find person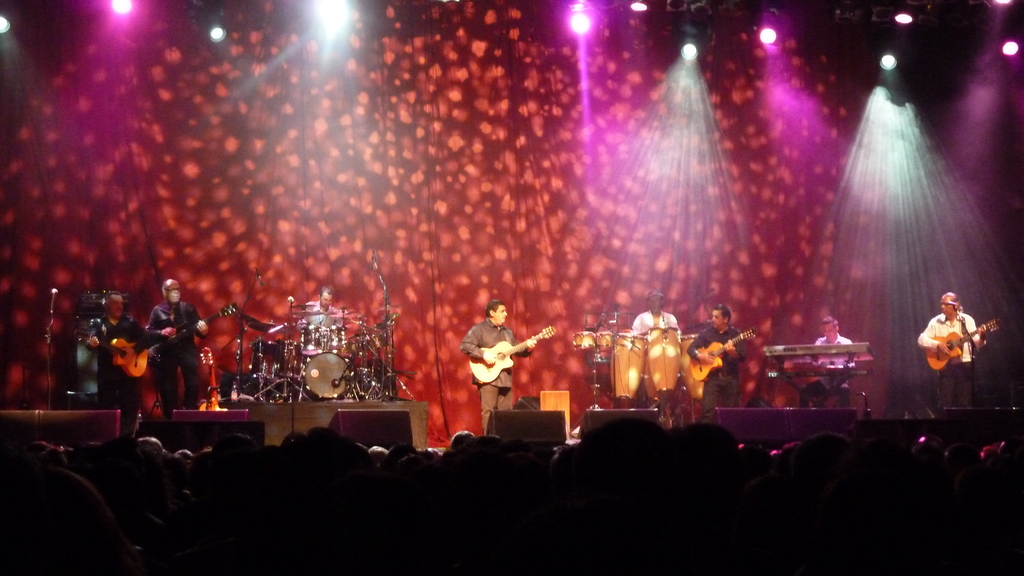
locate(150, 278, 207, 420)
